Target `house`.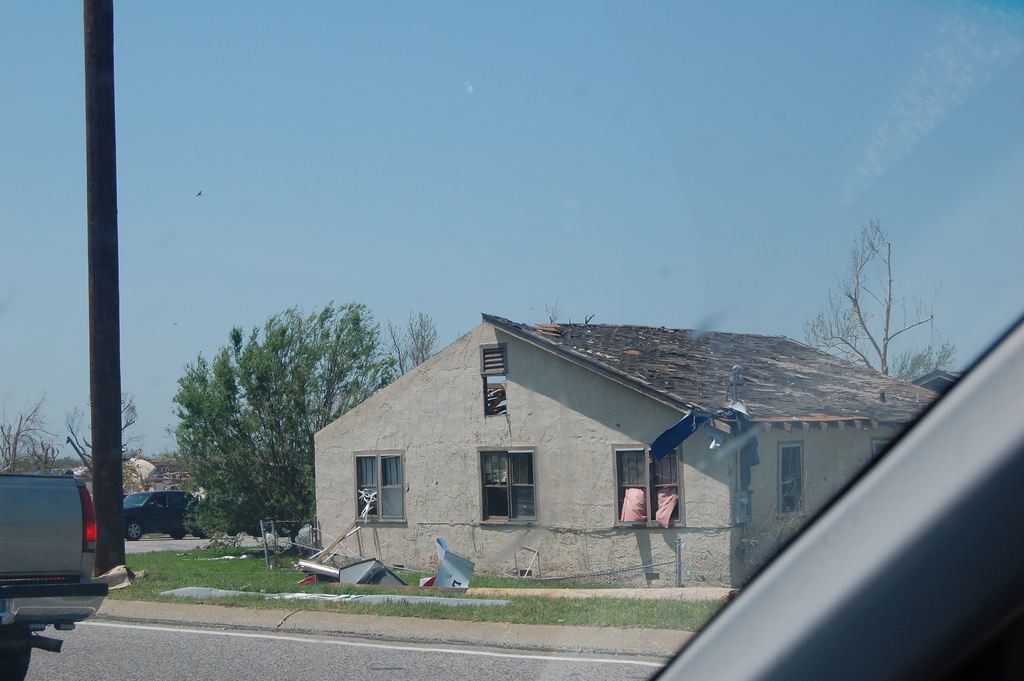
Target region: l=317, t=309, r=943, b=586.
